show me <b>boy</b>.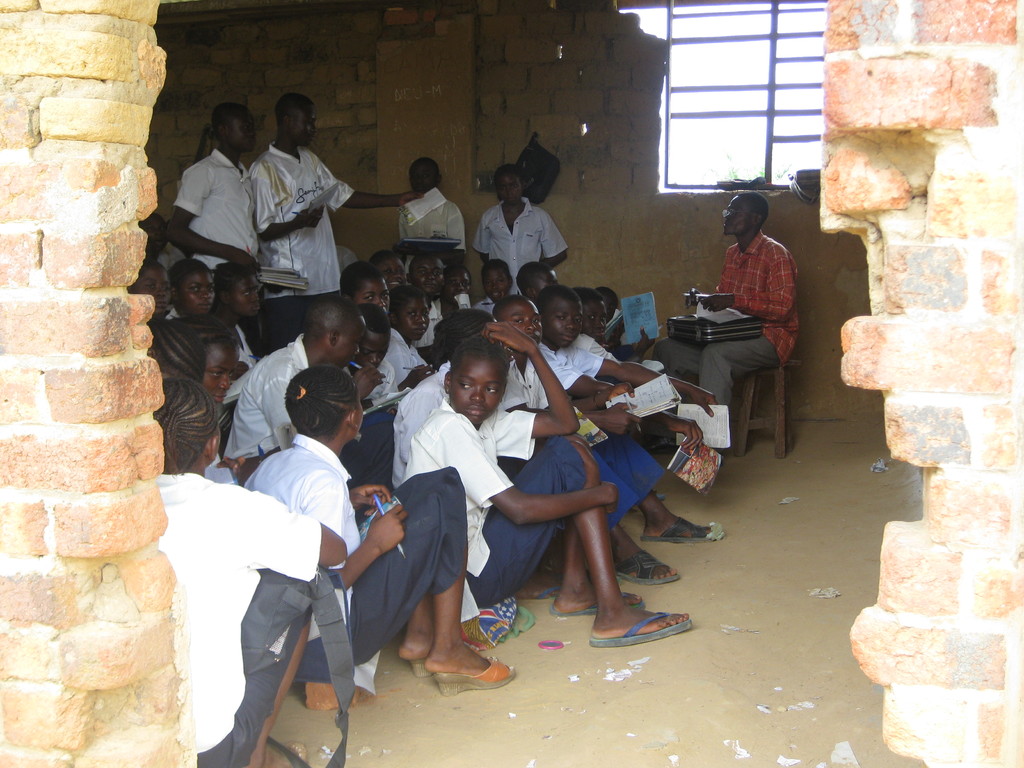
<b>boy</b> is here: Rect(166, 259, 211, 321).
